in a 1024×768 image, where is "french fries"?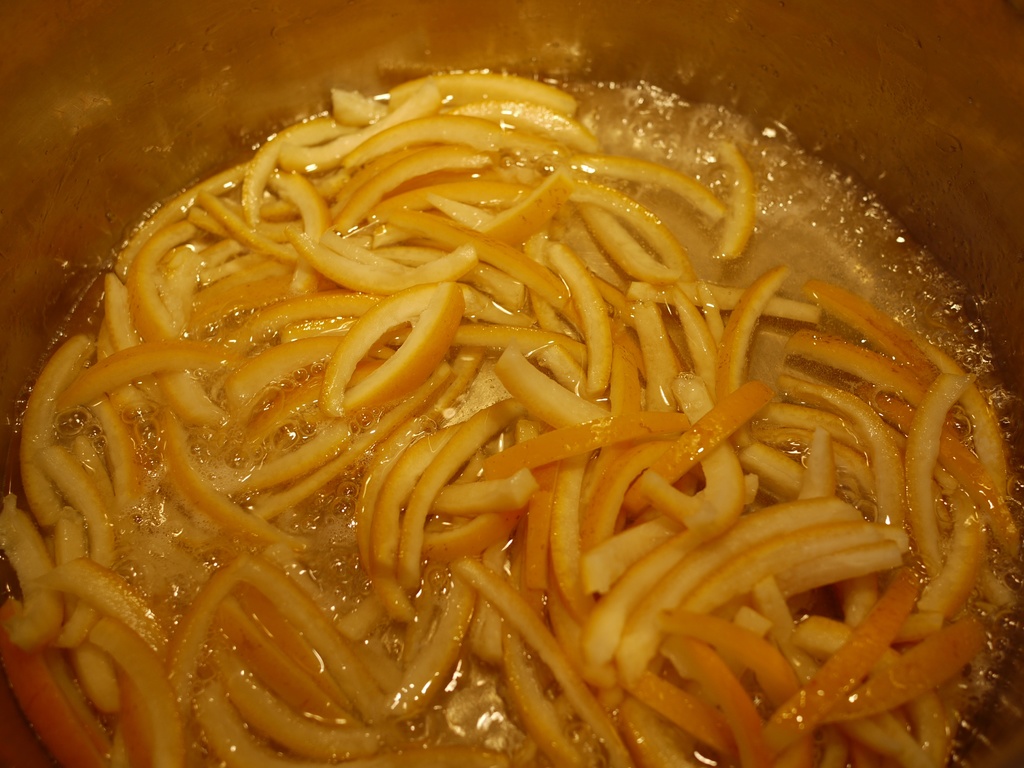
bbox=(337, 141, 499, 234).
